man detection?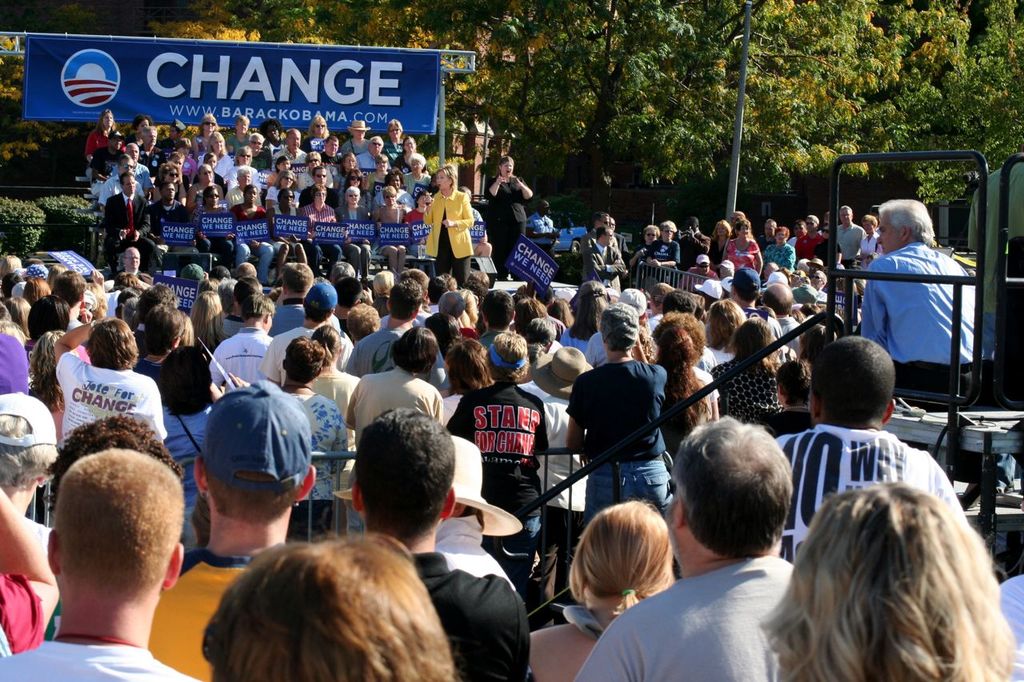
BBox(348, 405, 530, 681)
